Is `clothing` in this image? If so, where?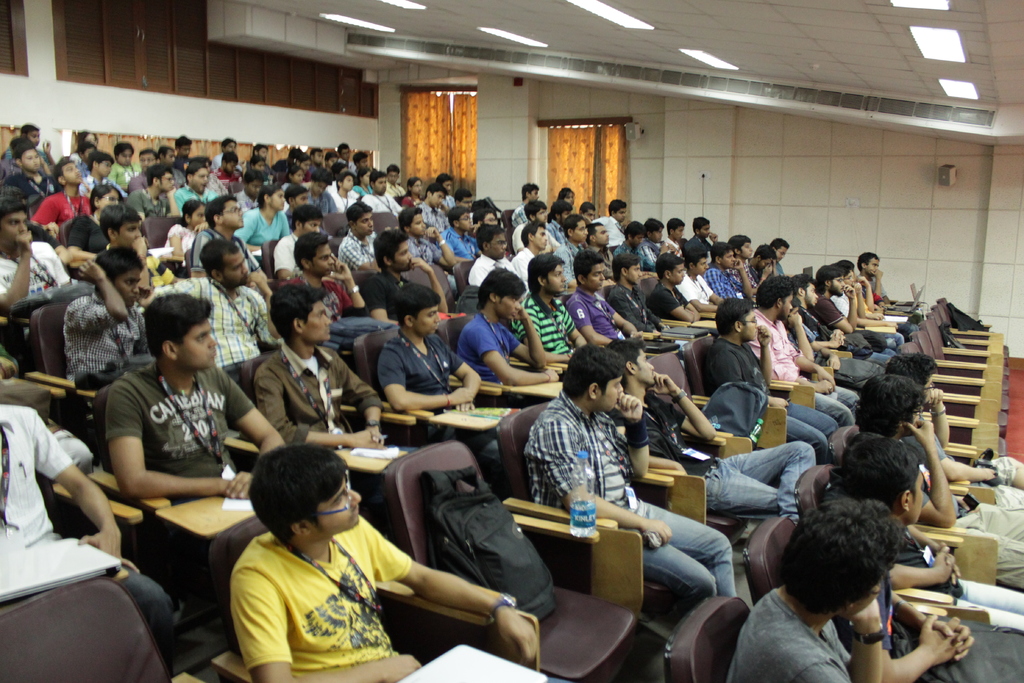
Yes, at bbox=(910, 452, 1023, 583).
